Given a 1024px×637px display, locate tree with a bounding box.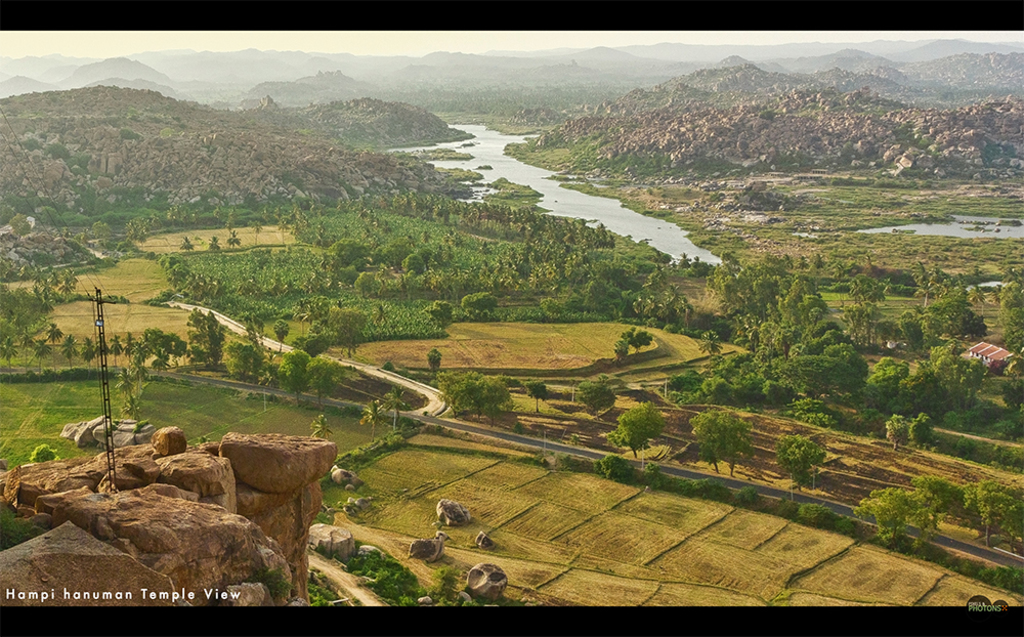
Located: l=696, t=411, r=769, b=480.
